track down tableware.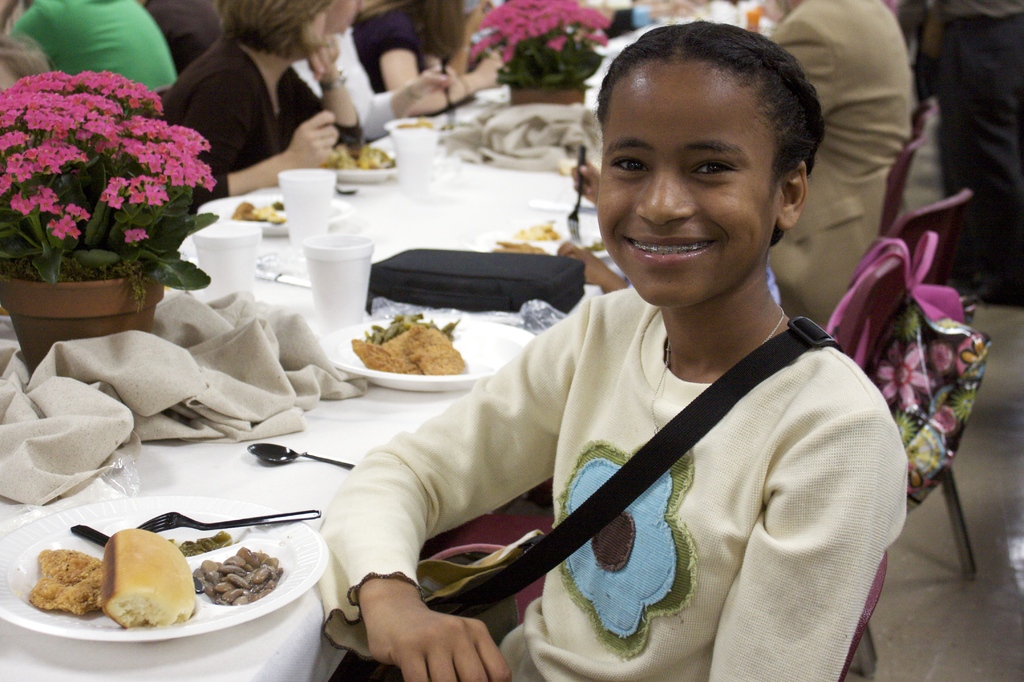
Tracked to left=321, top=296, right=541, bottom=396.
